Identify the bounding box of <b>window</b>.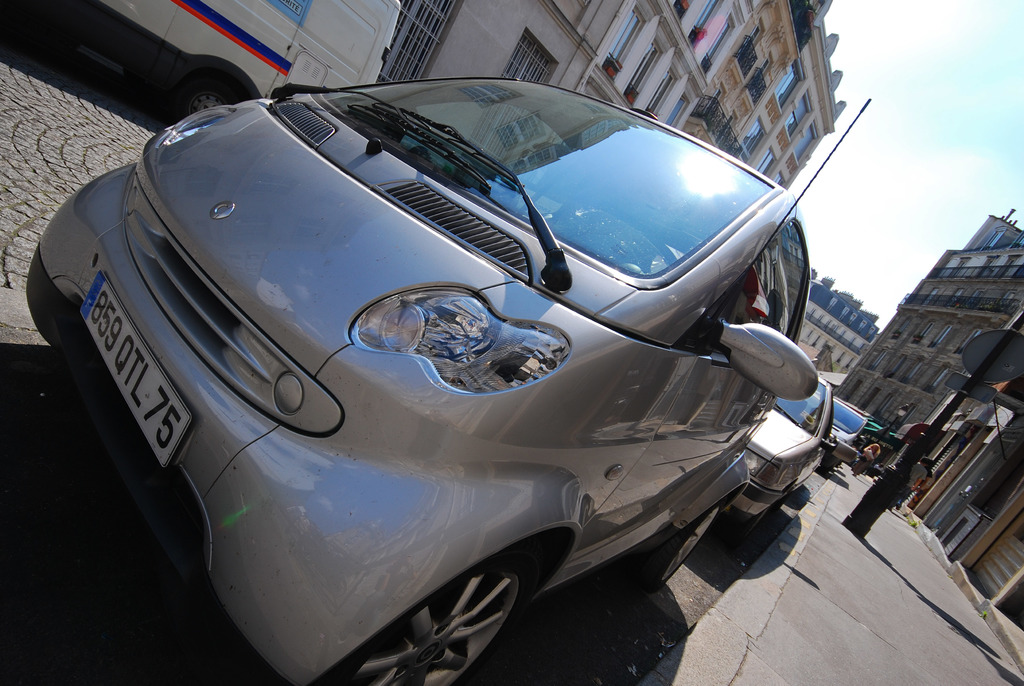
select_region(874, 355, 886, 365).
